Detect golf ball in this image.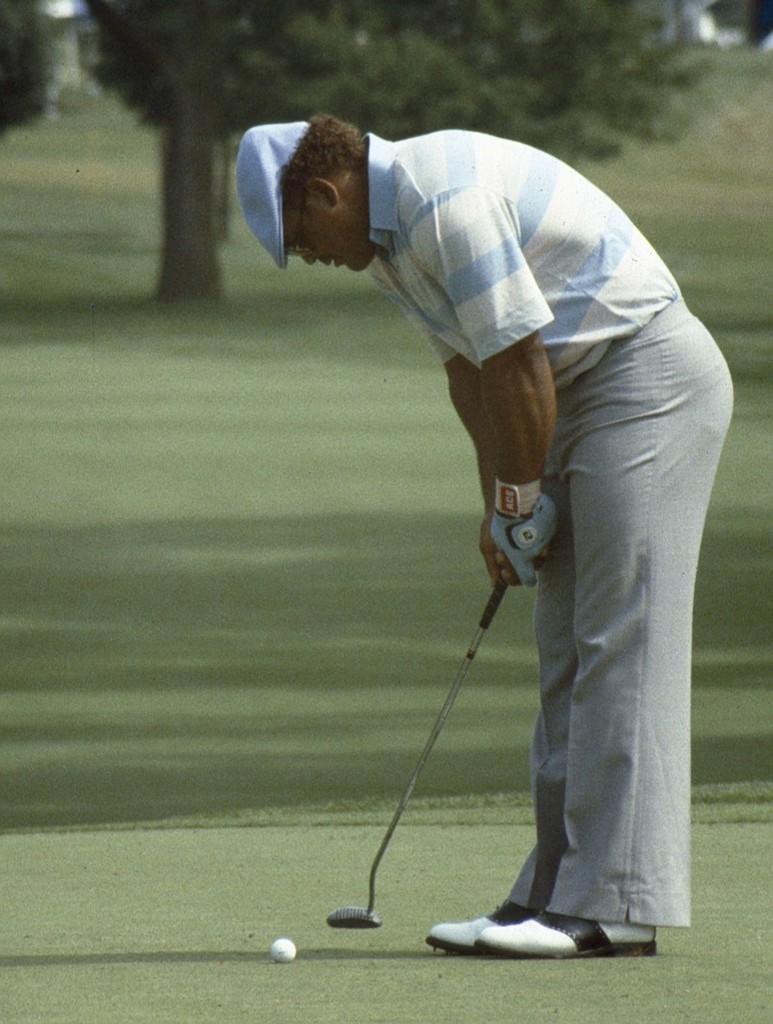
Detection: bbox=[263, 933, 305, 963].
